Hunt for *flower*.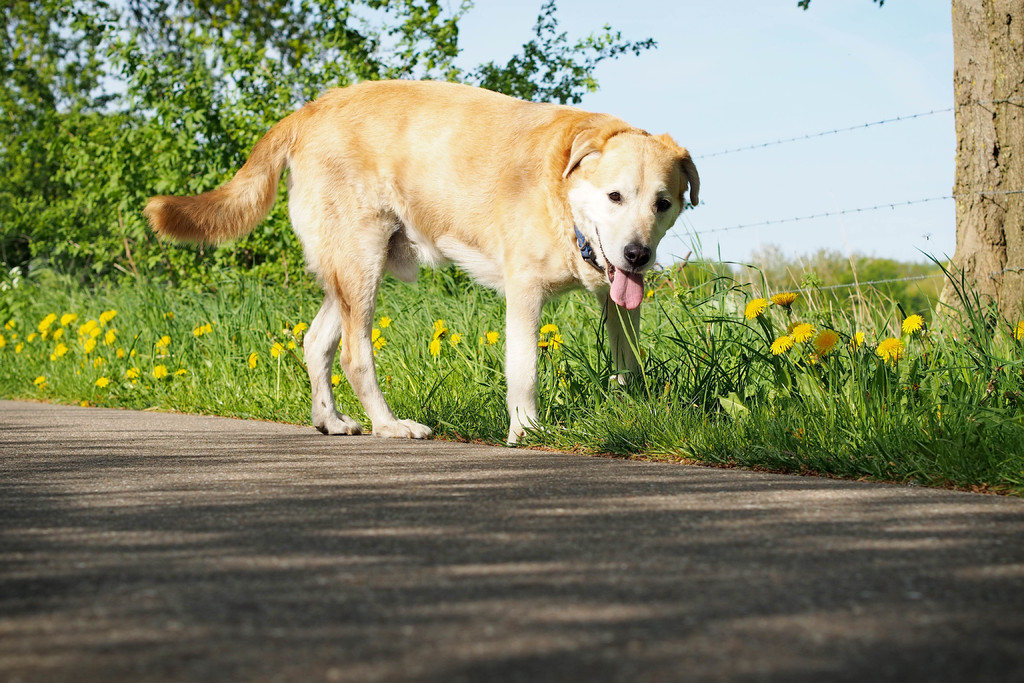
Hunted down at bbox=[767, 330, 797, 358].
